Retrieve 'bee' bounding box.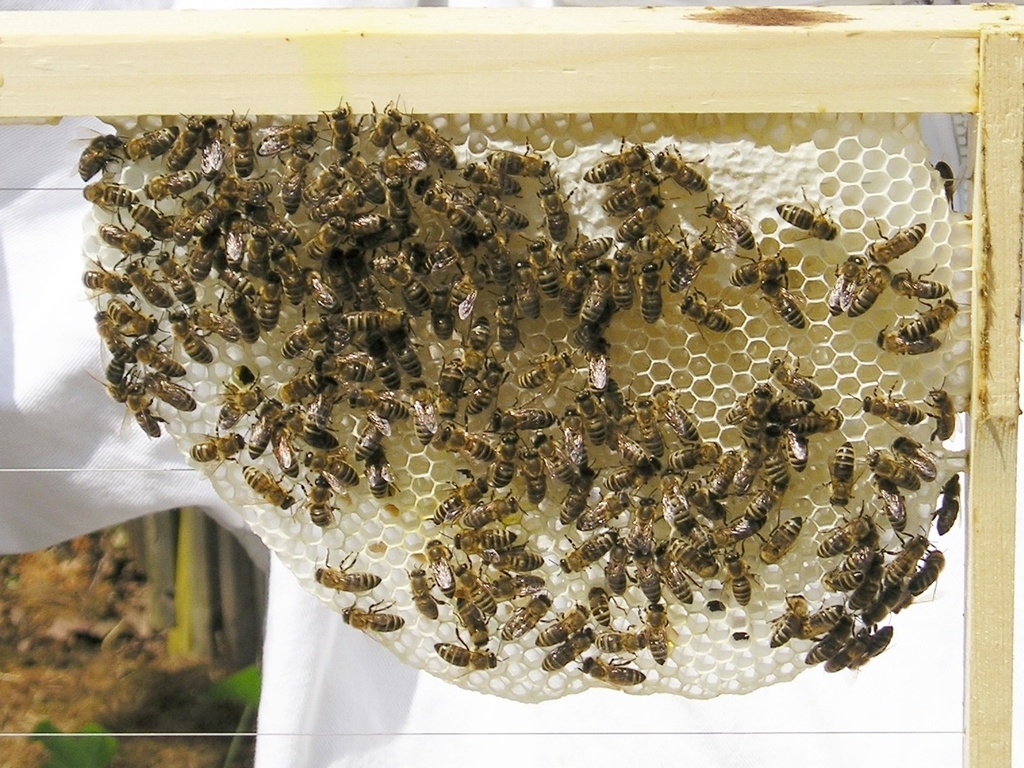
Bounding box: left=362, top=443, right=399, bottom=505.
